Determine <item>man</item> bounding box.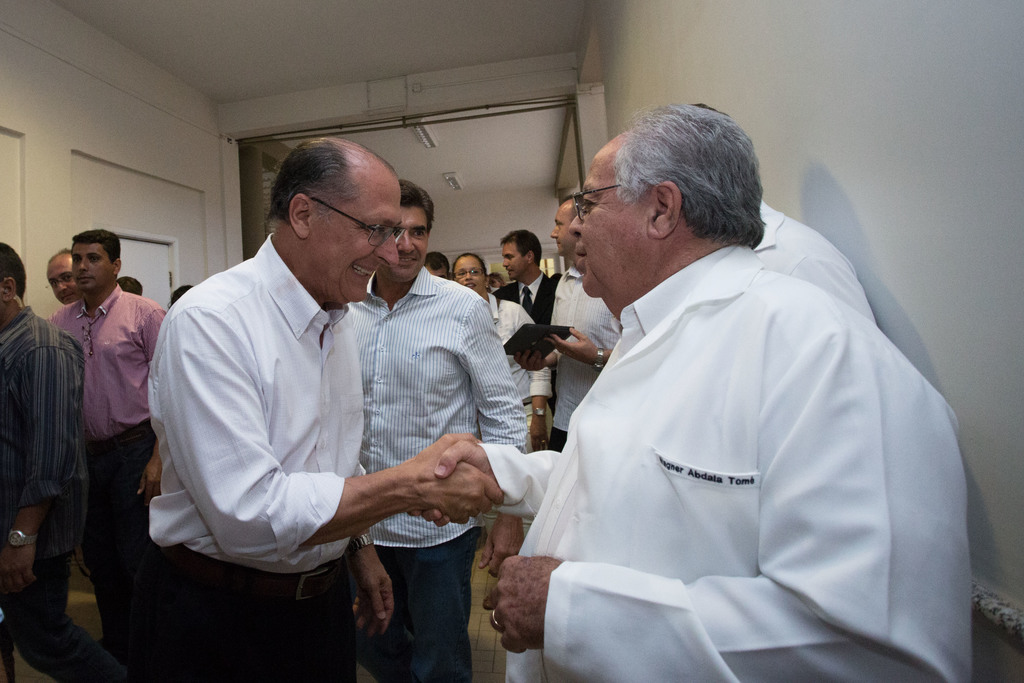
Determined: (left=404, top=101, right=963, bottom=682).
